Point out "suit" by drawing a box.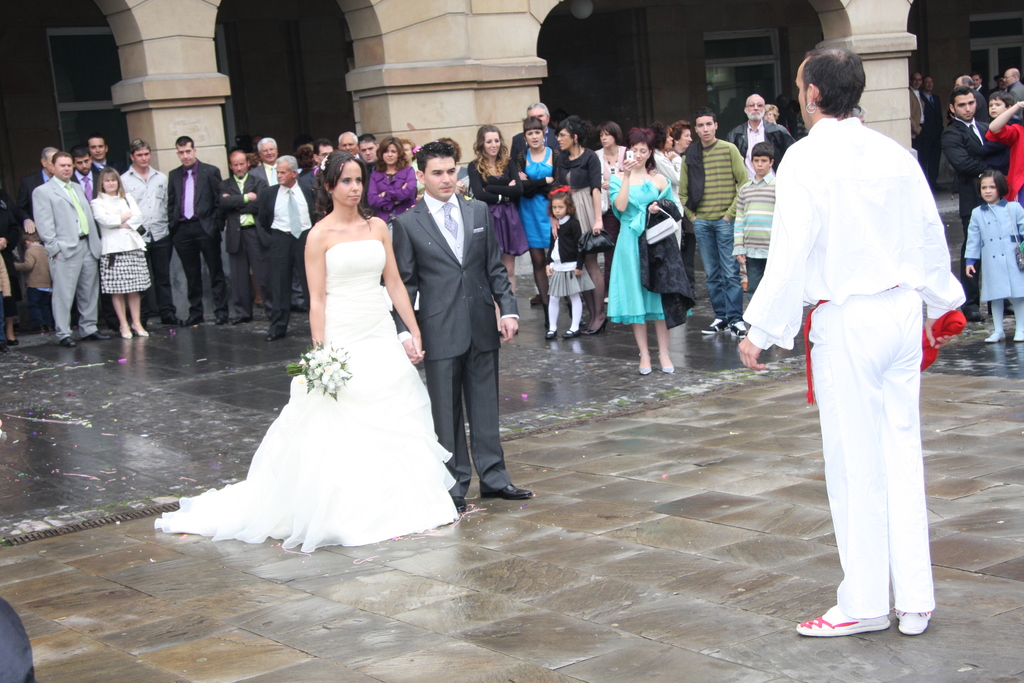
region(258, 180, 323, 324).
